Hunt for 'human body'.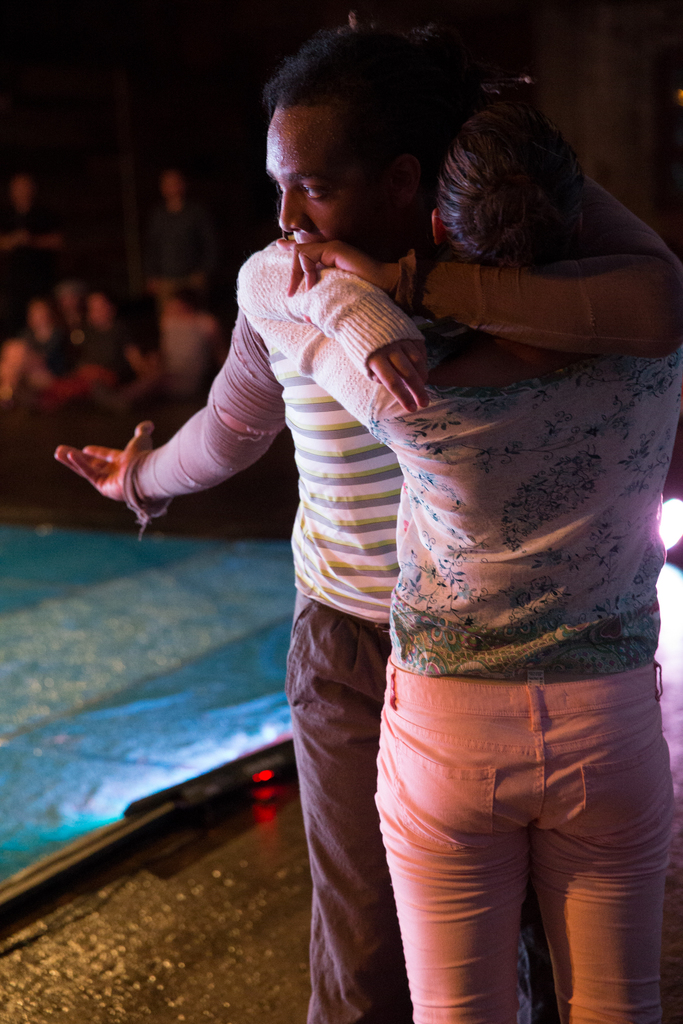
Hunted down at [236,99,682,1023].
